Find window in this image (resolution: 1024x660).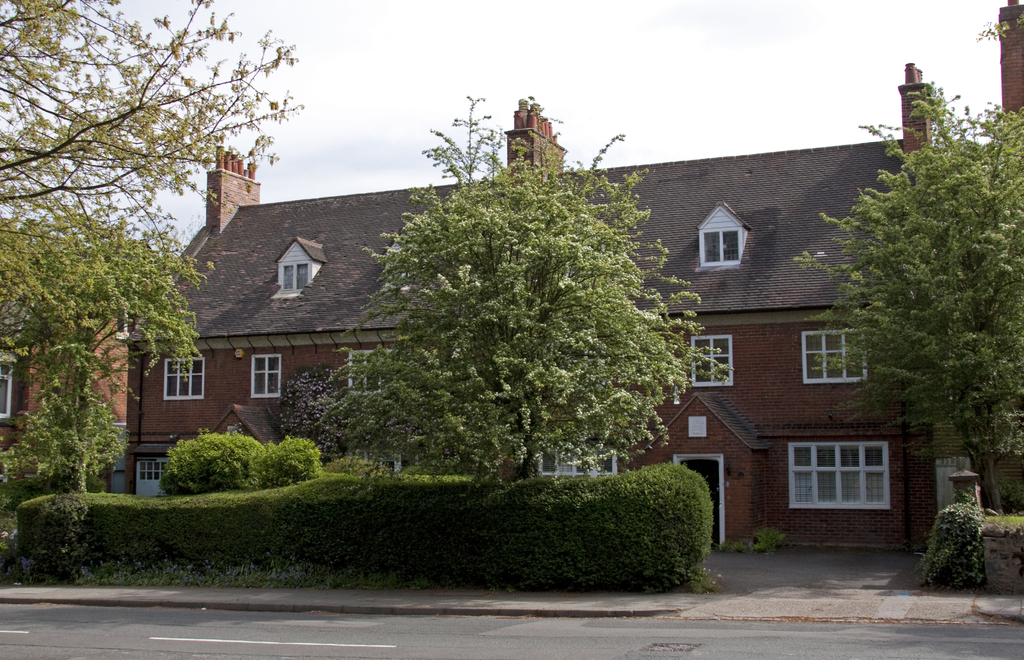
540 438 621 475.
